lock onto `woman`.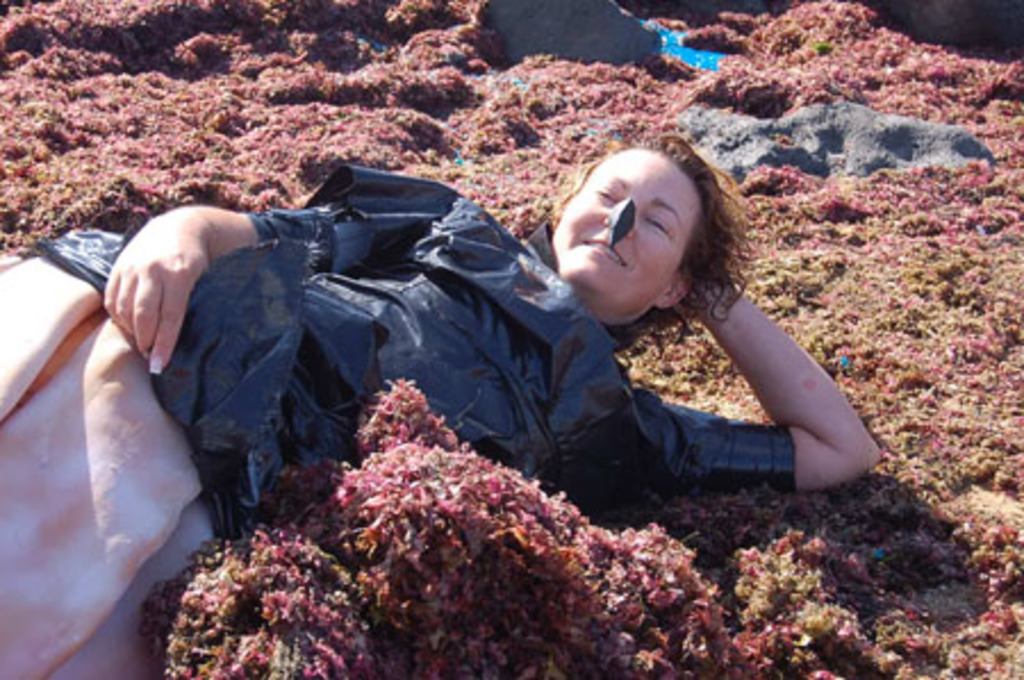
Locked: bbox(0, 123, 890, 678).
